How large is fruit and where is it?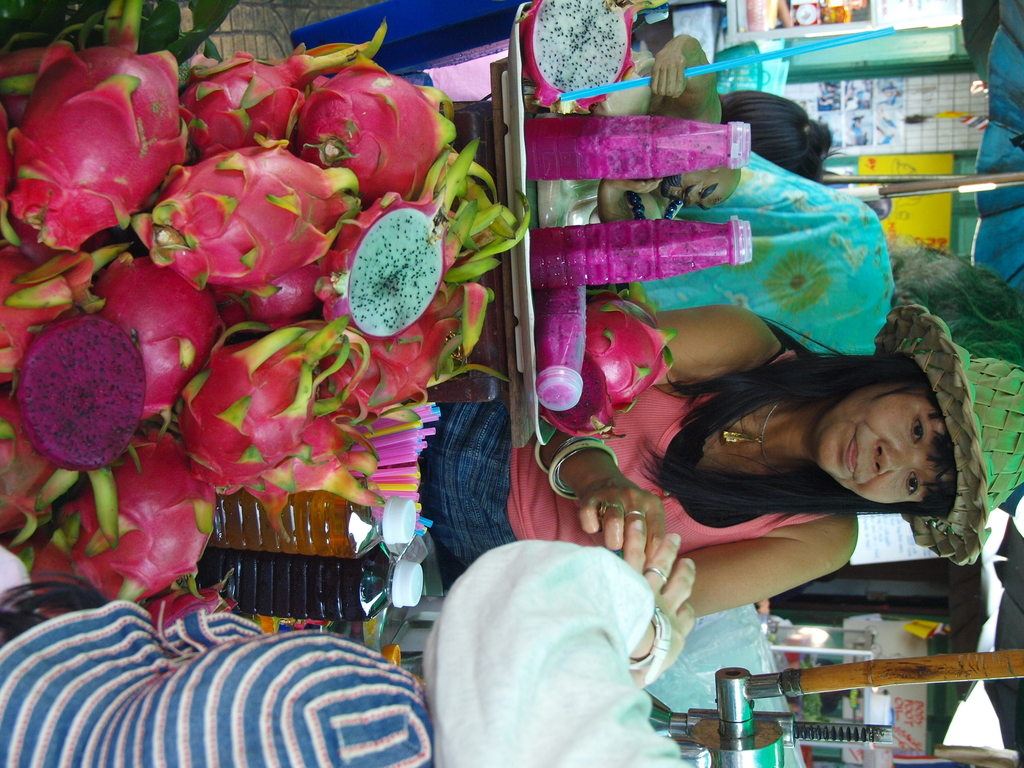
Bounding box: [517, 0, 646, 111].
